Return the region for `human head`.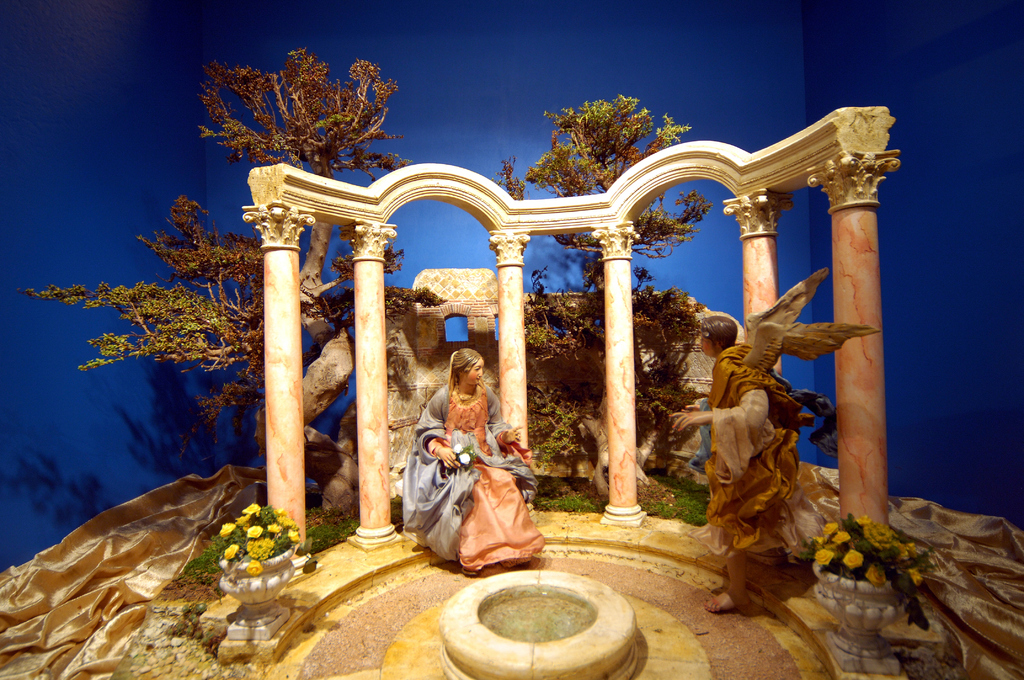
(454,348,484,385).
